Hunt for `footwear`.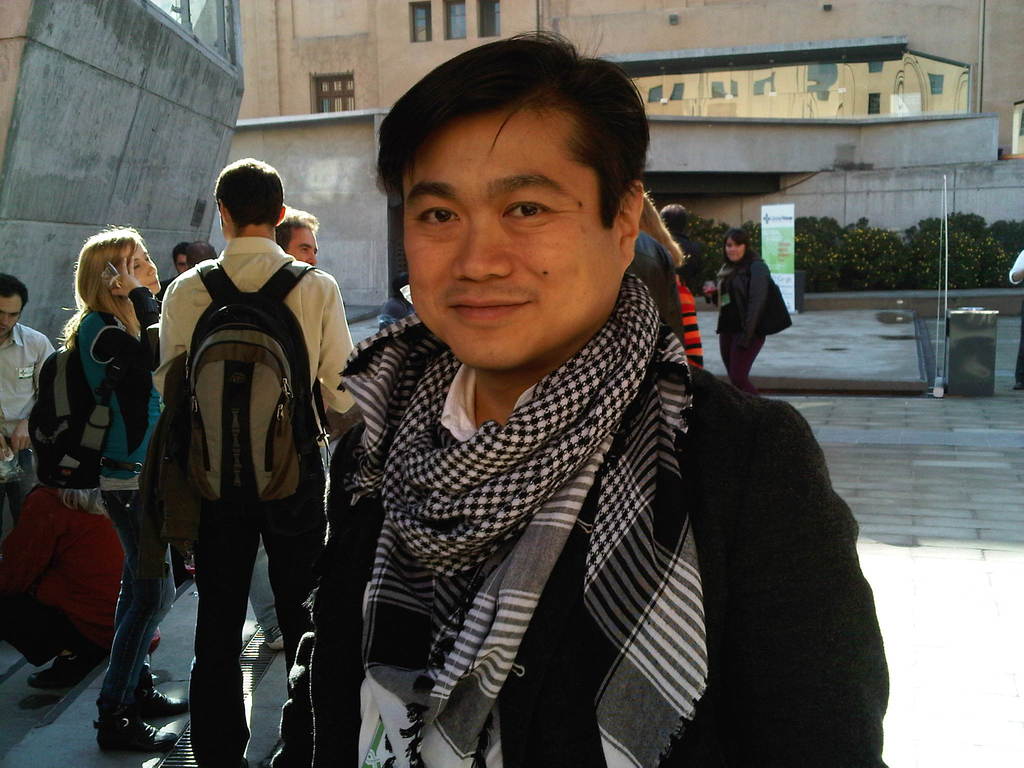
Hunted down at bbox=(263, 622, 286, 653).
